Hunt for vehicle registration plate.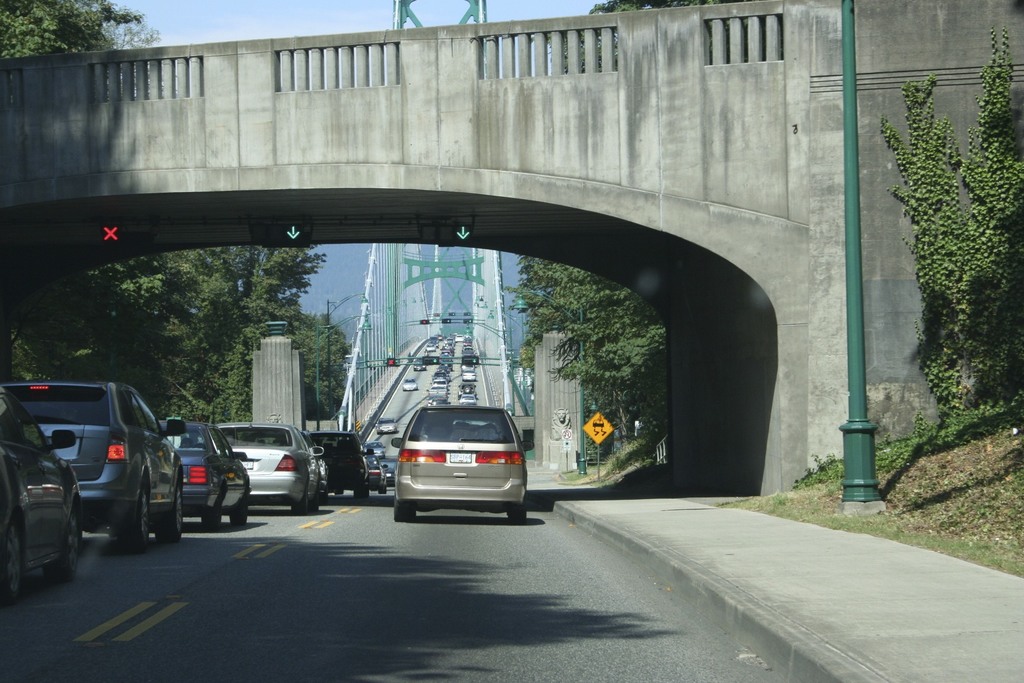
Hunted down at (x1=240, y1=461, x2=253, y2=470).
